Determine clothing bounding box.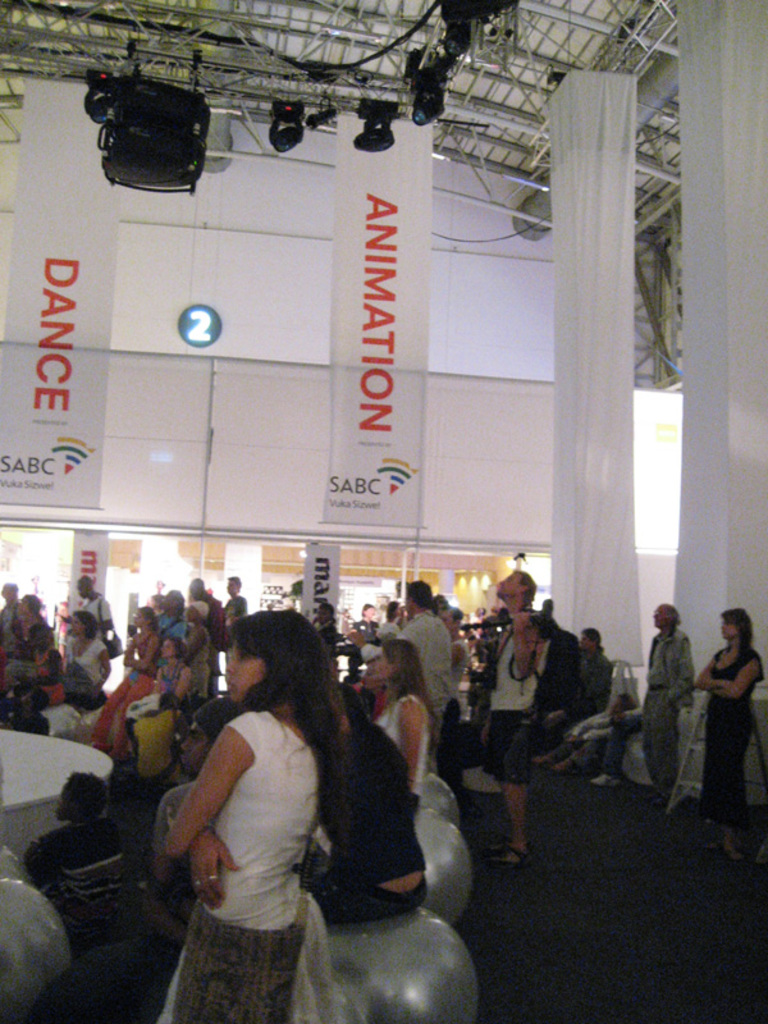
Determined: Rect(700, 636, 767, 827).
